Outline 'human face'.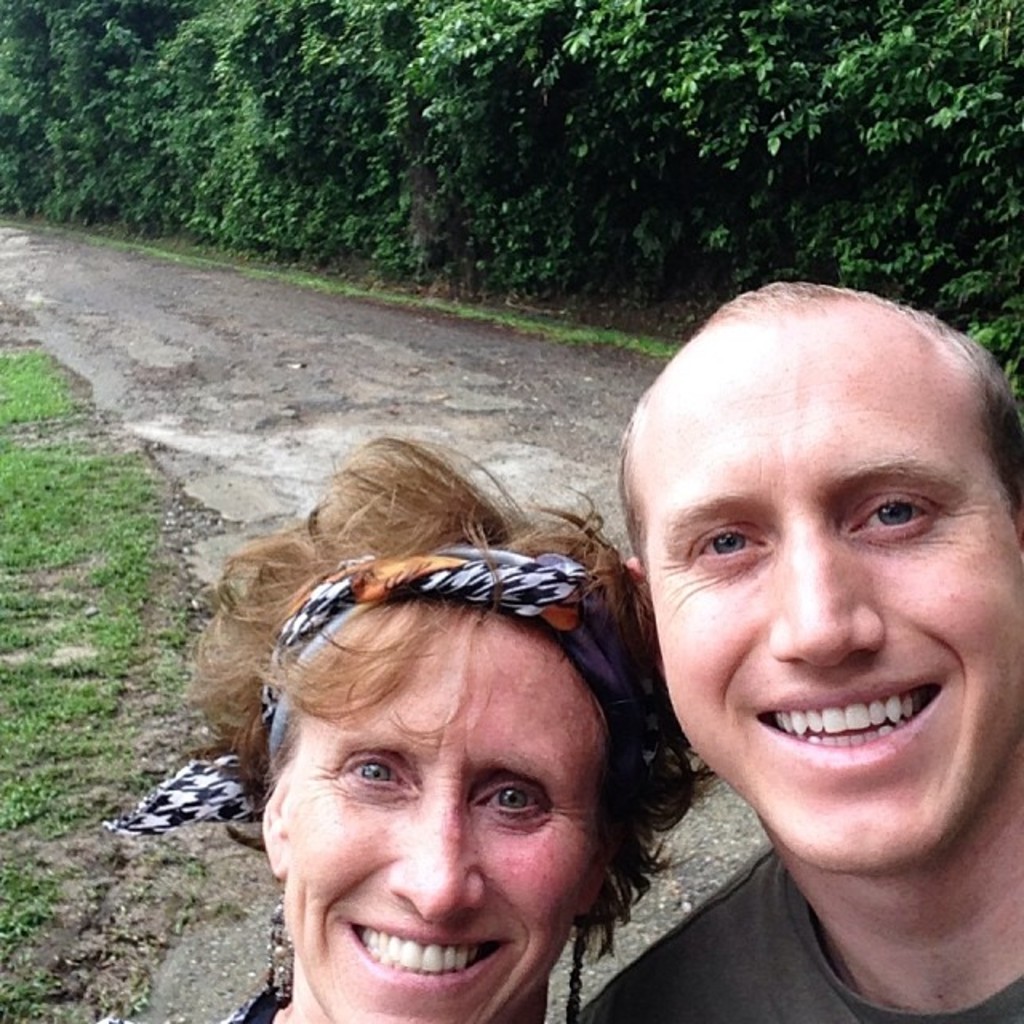
Outline: 634 304 1022 874.
